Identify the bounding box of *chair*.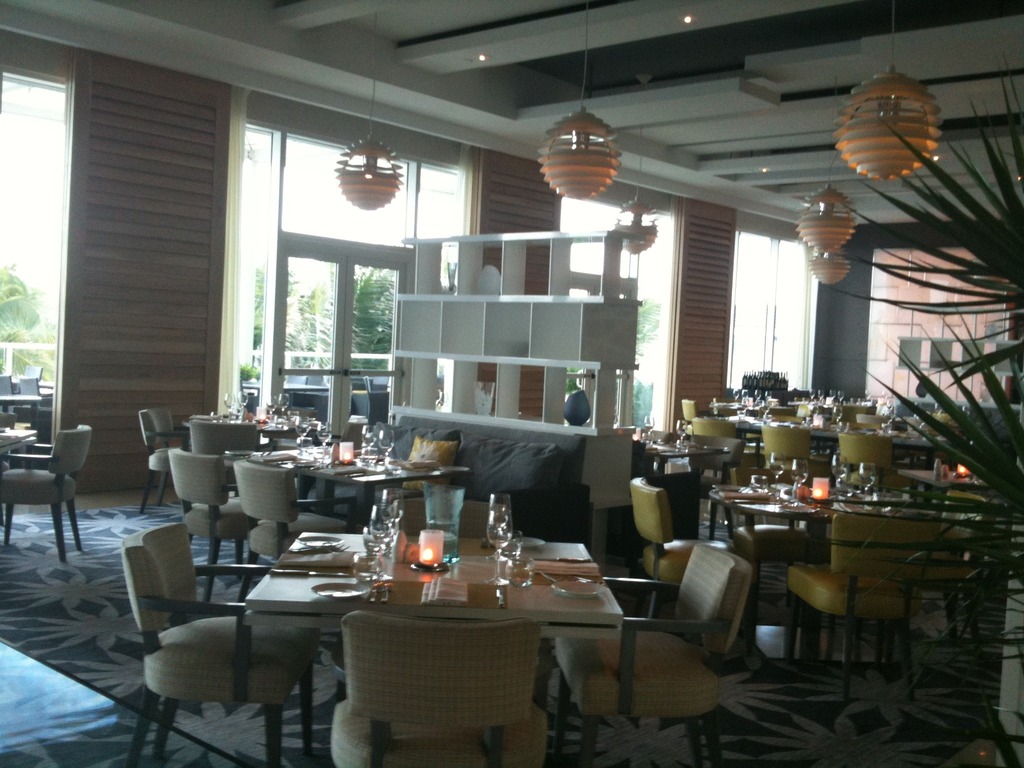
{"left": 189, "top": 422, "right": 258, "bottom": 457}.
